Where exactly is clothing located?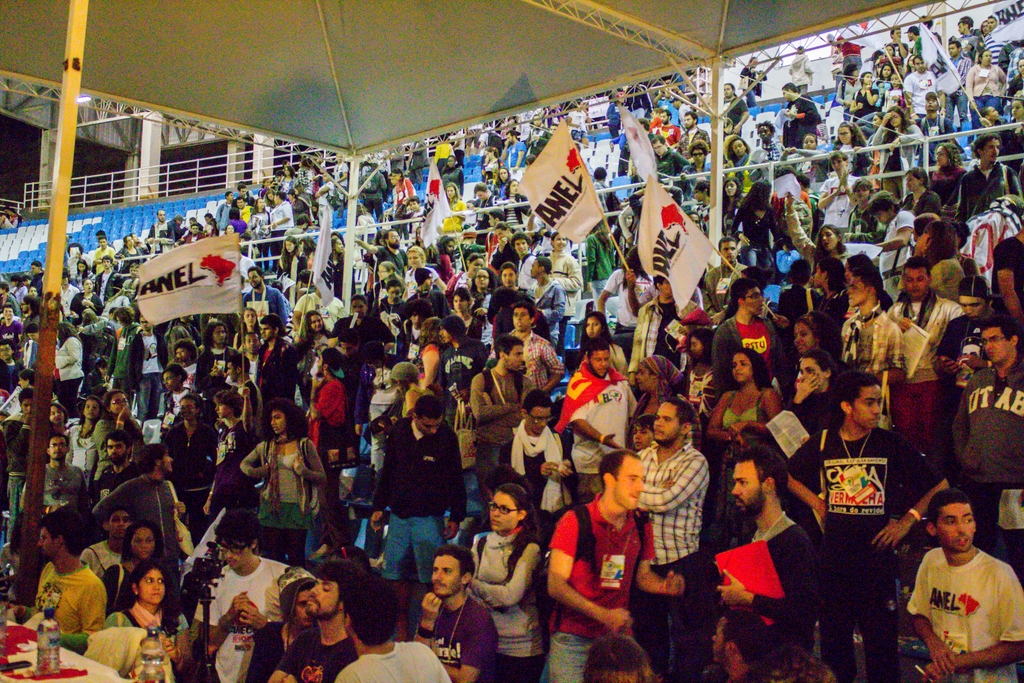
Its bounding box is (left=694, top=514, right=805, bottom=682).
